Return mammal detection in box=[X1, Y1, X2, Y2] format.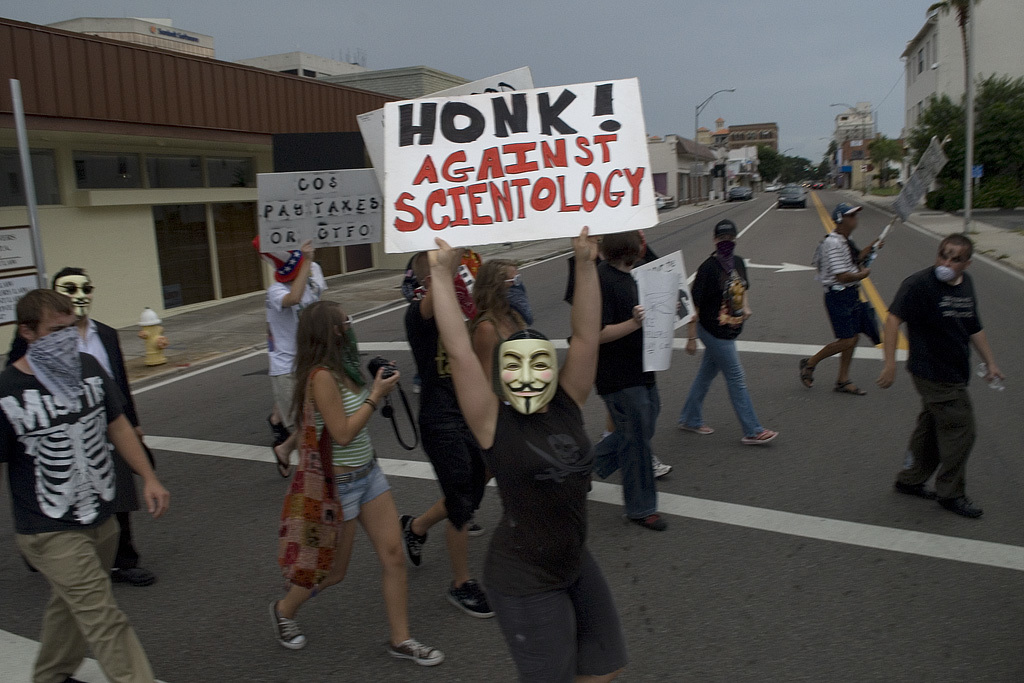
box=[262, 232, 331, 476].
